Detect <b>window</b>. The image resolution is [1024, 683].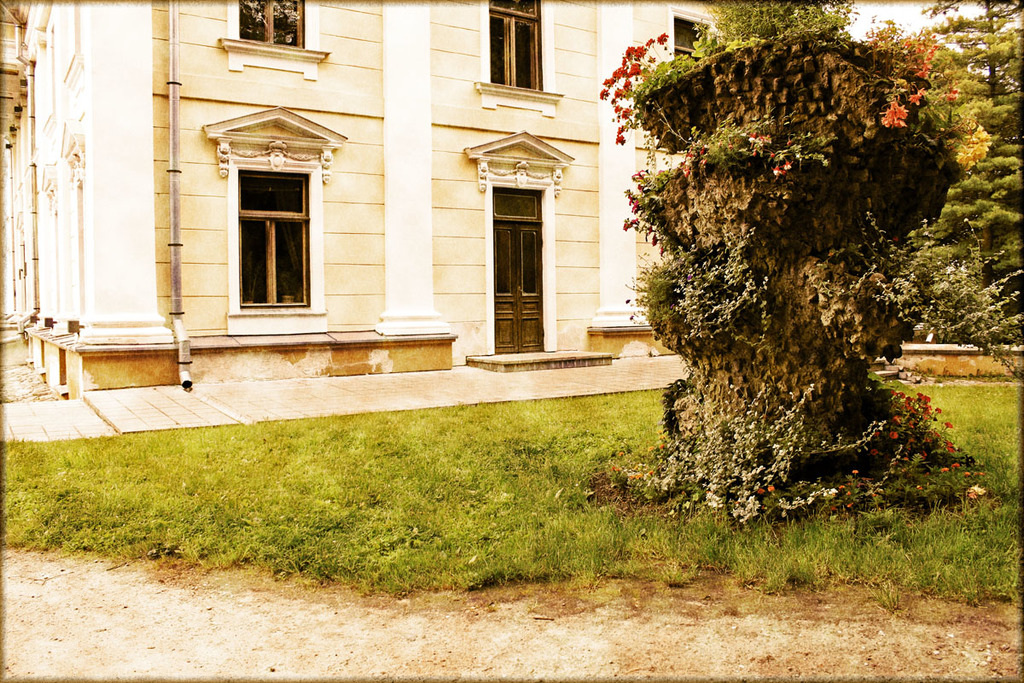
l=670, t=9, r=713, b=62.
